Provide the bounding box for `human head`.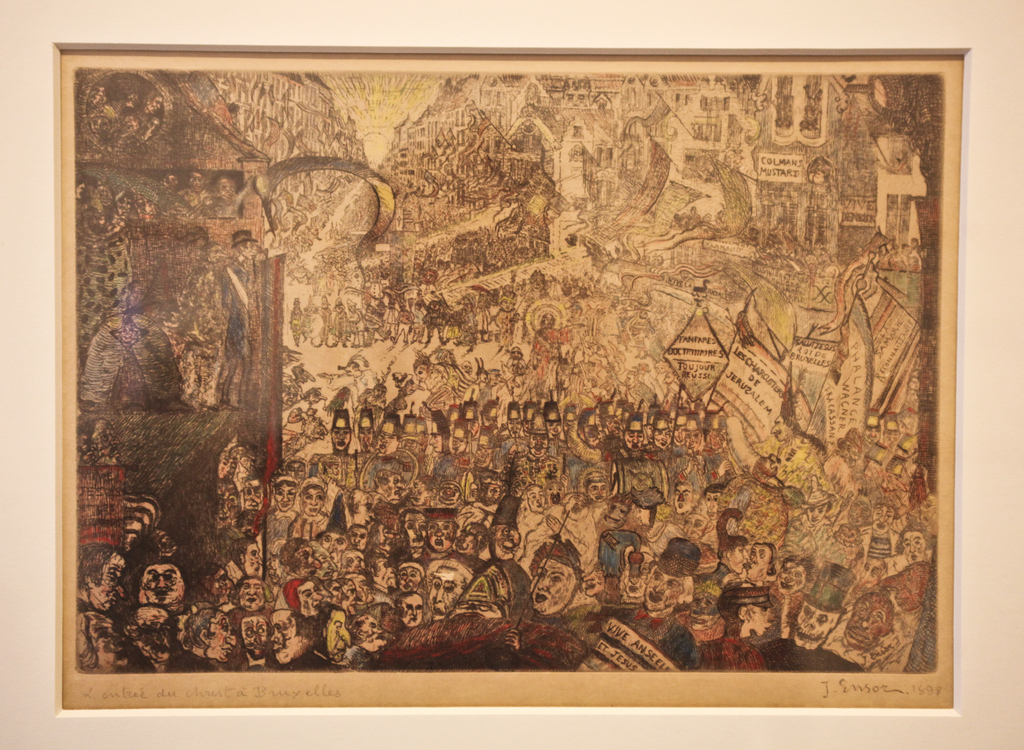
box(289, 580, 324, 614).
